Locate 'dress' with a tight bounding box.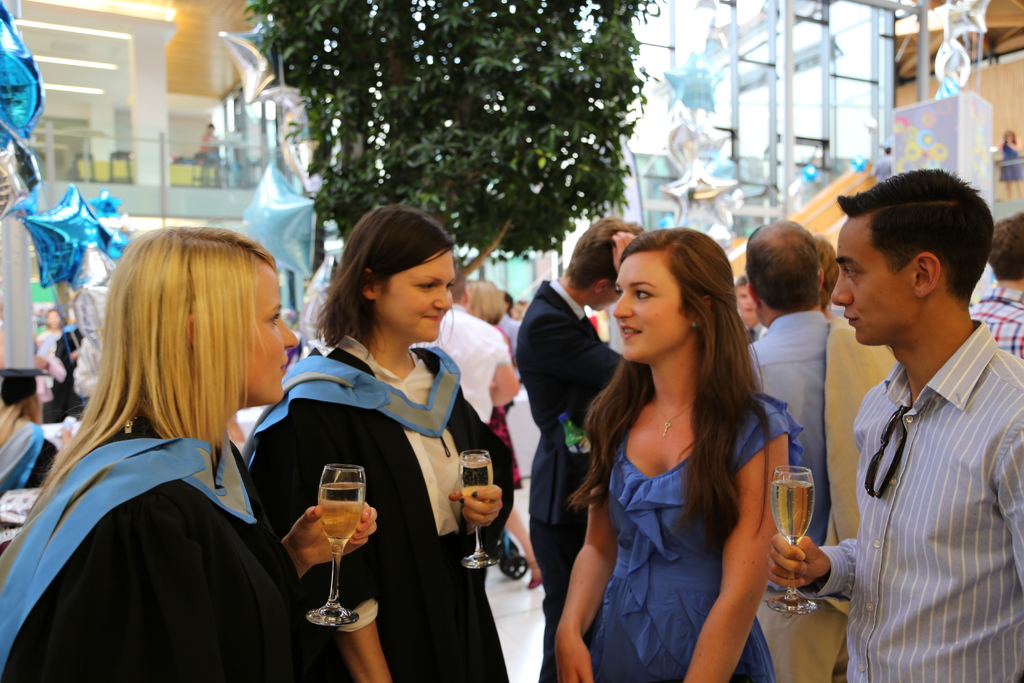
<region>248, 345, 515, 682</region>.
